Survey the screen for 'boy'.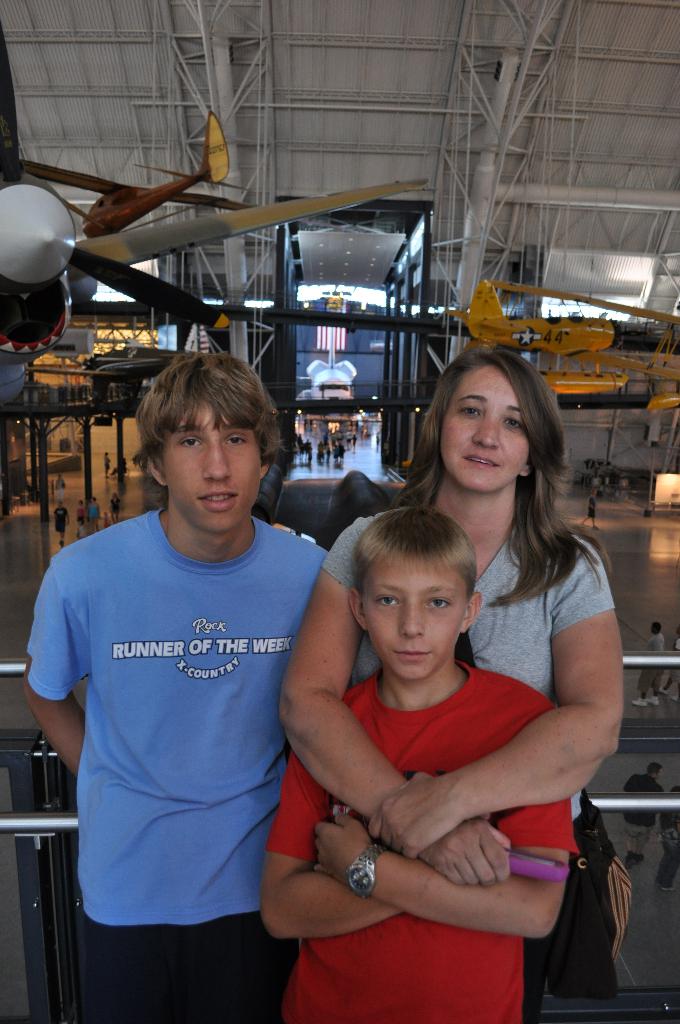
Survey found: (x1=261, y1=503, x2=576, y2=1023).
